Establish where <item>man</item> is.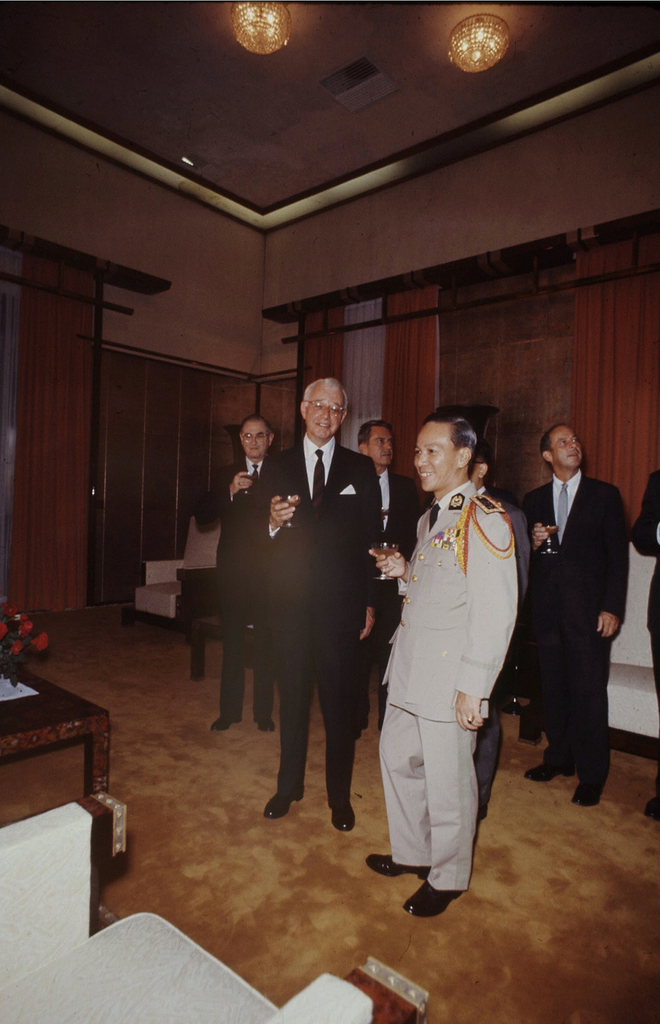
Established at <box>361,402,519,918</box>.
